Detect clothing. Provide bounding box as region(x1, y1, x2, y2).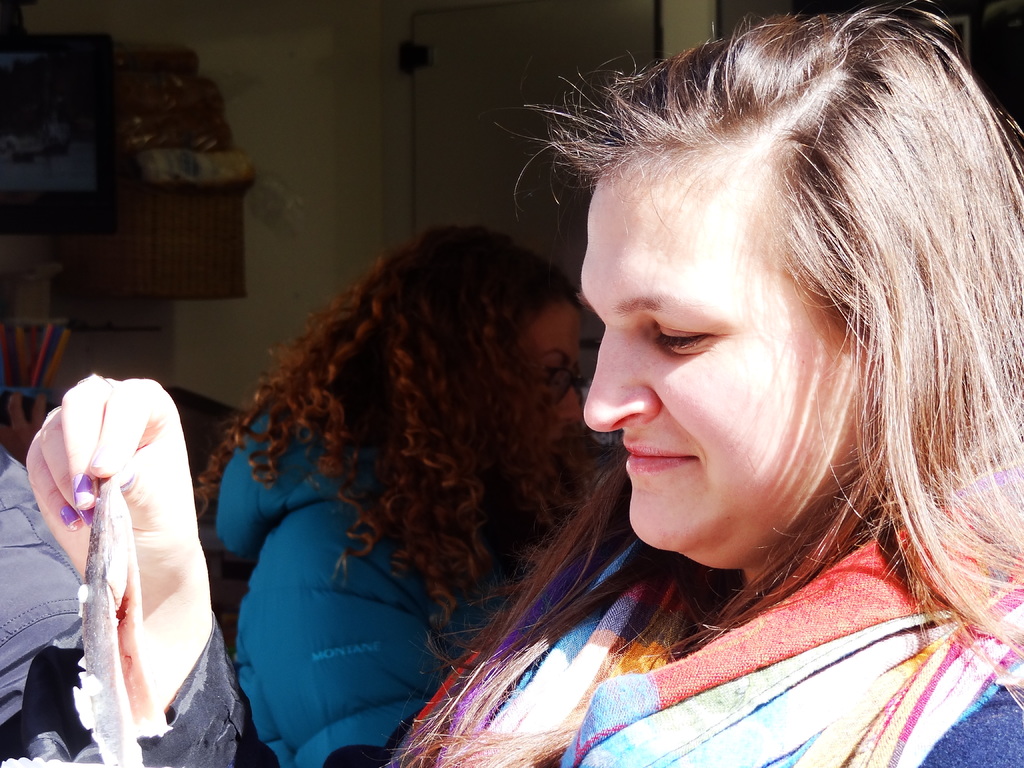
region(194, 384, 487, 767).
